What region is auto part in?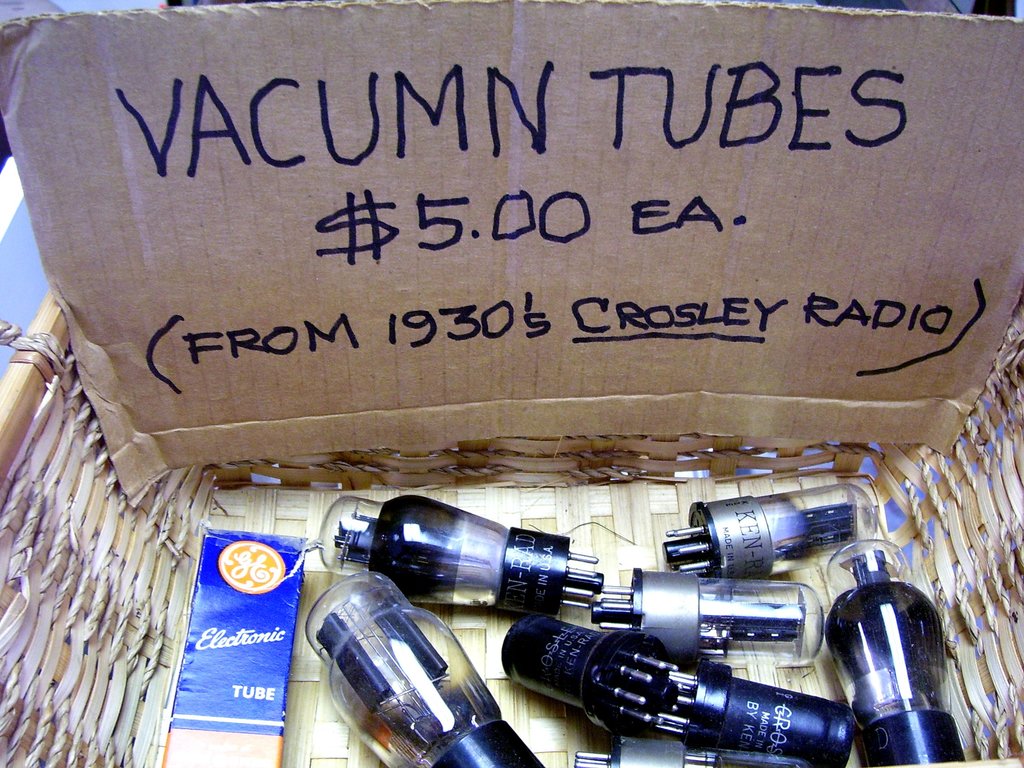
left=591, top=568, right=826, bottom=659.
